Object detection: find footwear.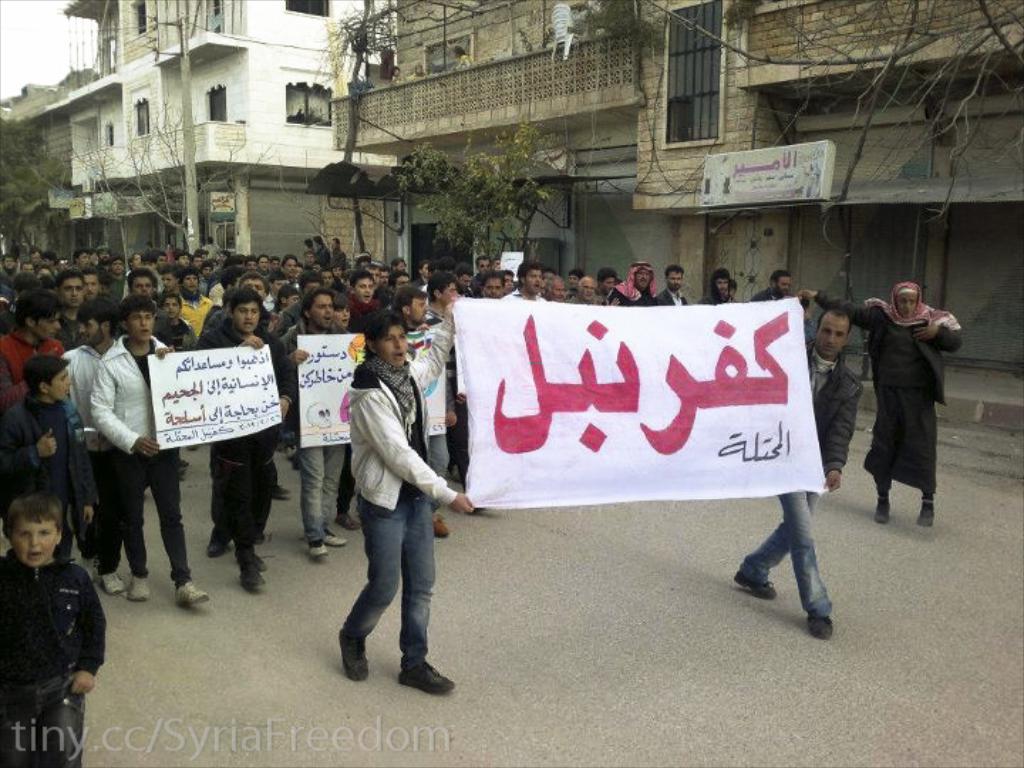
(x1=132, y1=576, x2=149, y2=600).
